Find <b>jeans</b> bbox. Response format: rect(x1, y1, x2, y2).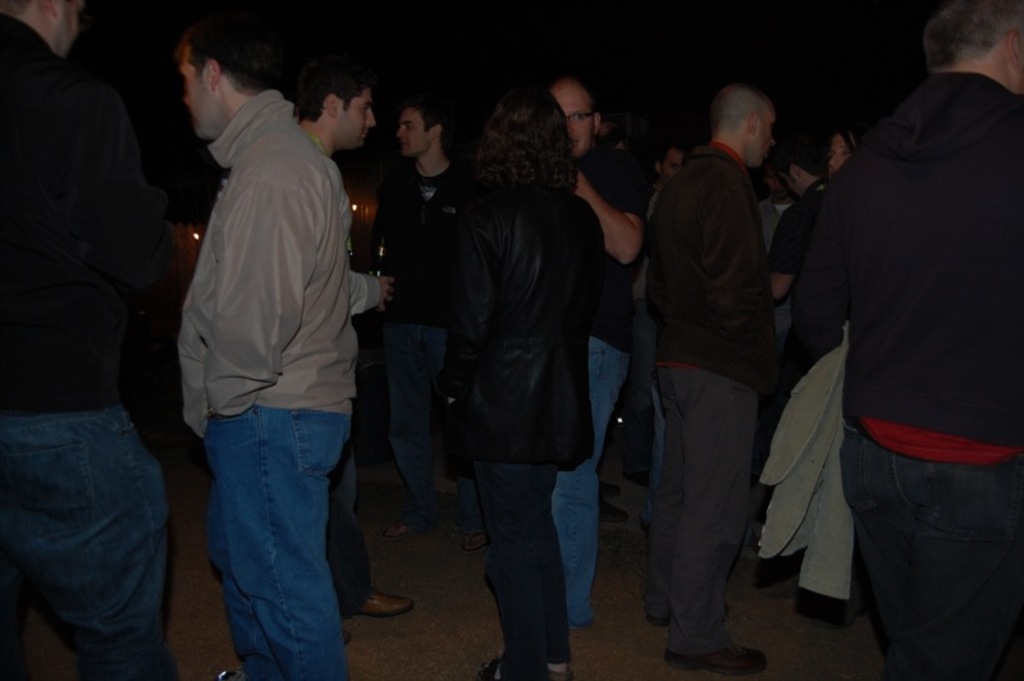
rect(0, 411, 182, 680).
